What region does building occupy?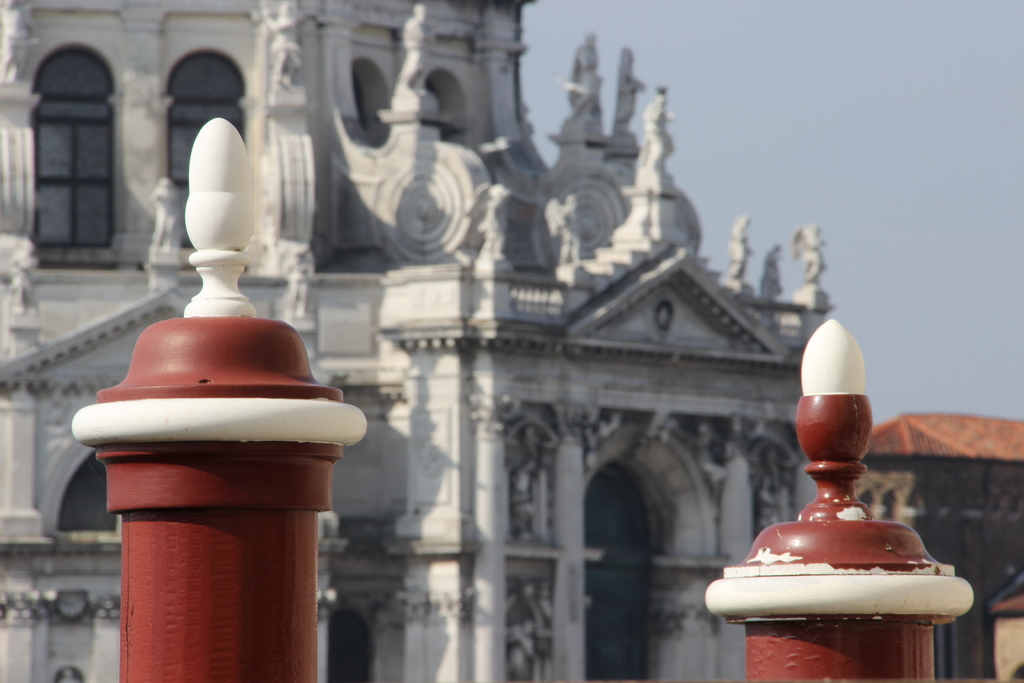
{"left": 0, "top": 0, "right": 835, "bottom": 682}.
